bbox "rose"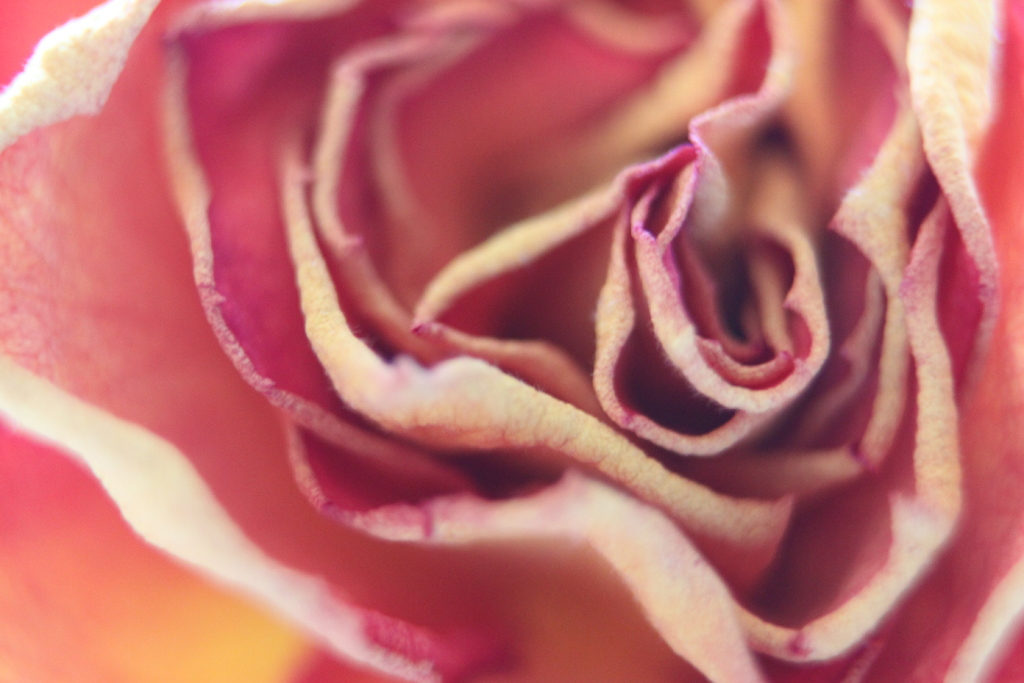
0:0:1023:682
